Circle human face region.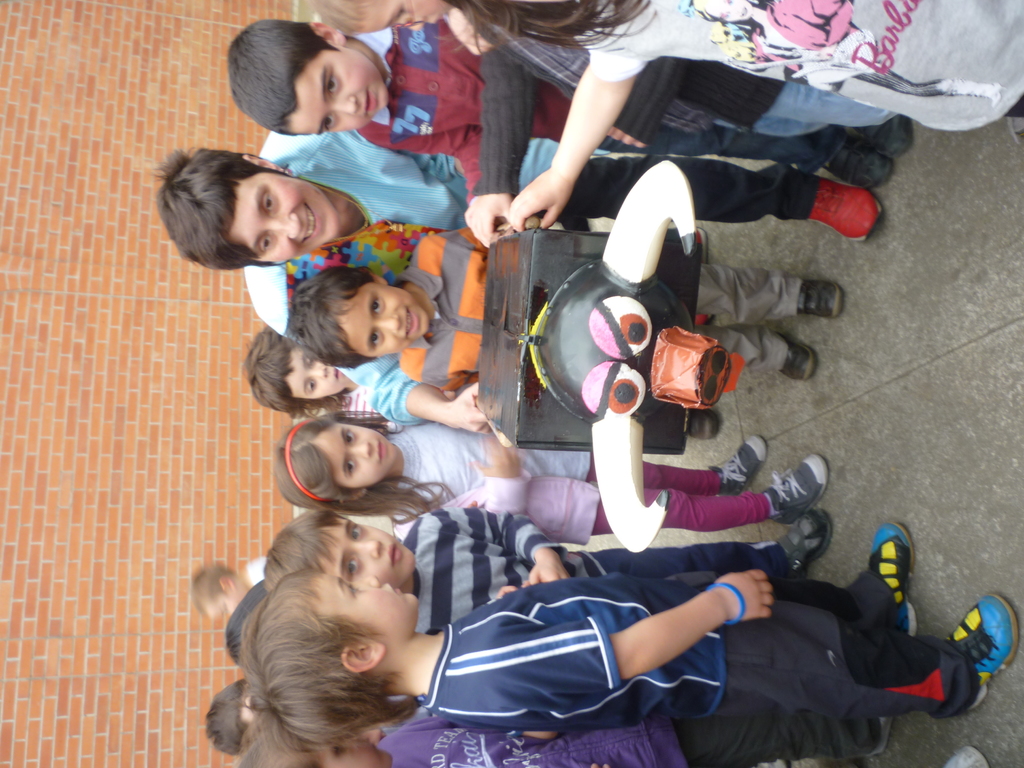
Region: locate(311, 419, 398, 488).
